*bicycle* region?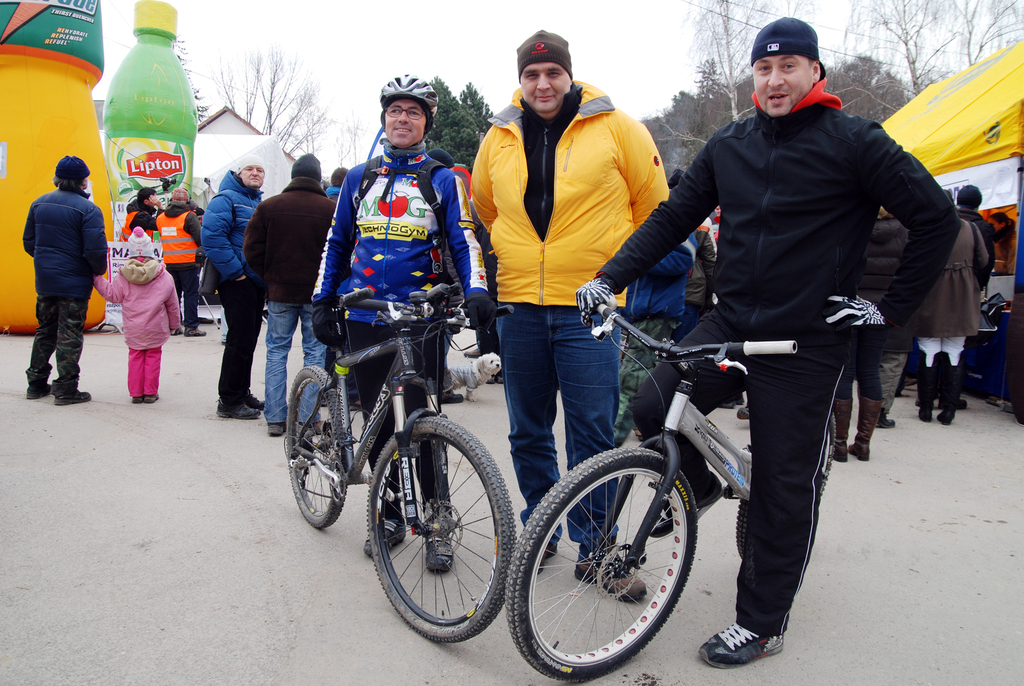
(504,277,807,683)
